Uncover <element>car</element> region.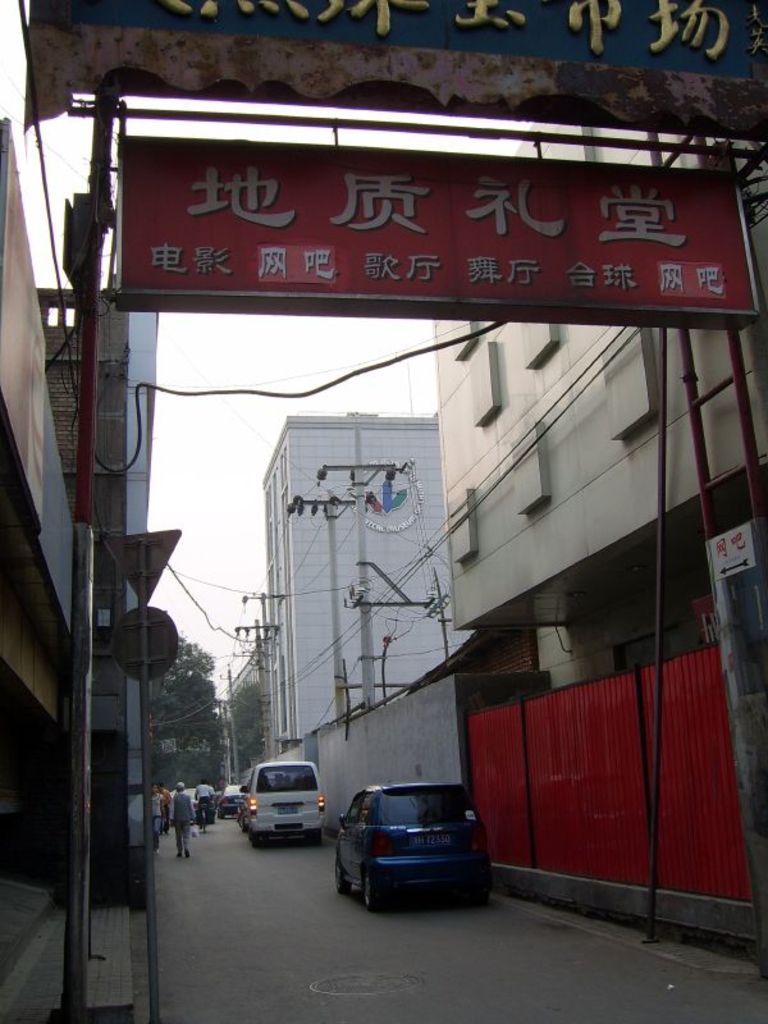
Uncovered: 333, 780, 486, 915.
